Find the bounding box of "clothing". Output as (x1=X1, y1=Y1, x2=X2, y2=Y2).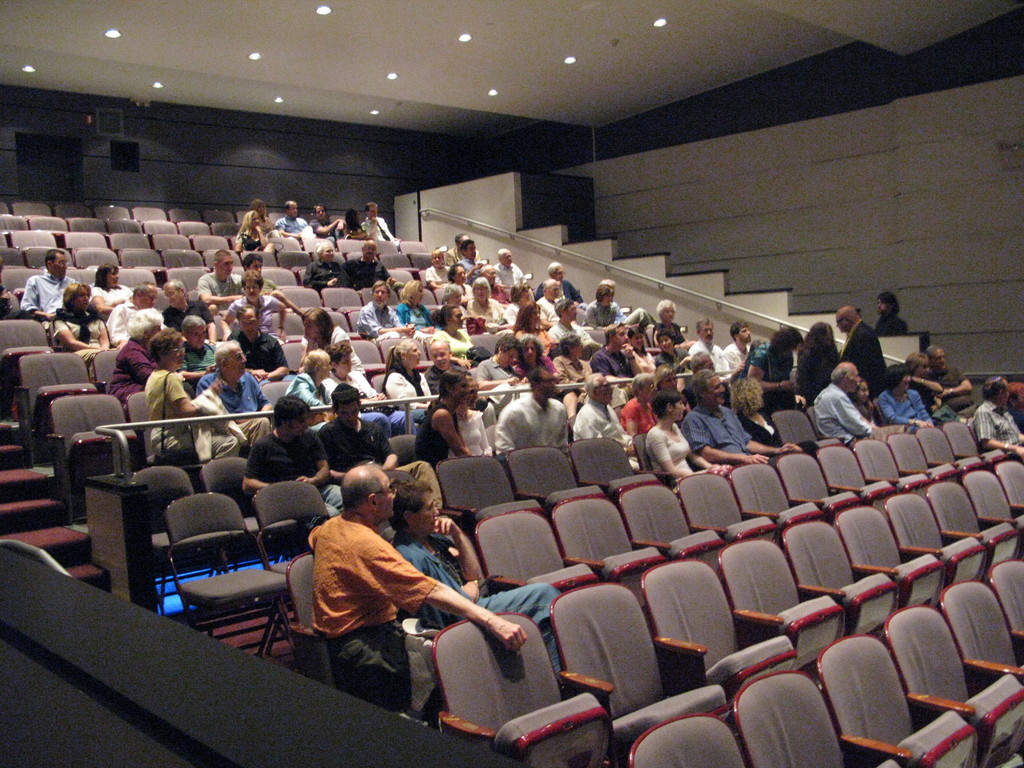
(x1=232, y1=229, x2=260, y2=252).
